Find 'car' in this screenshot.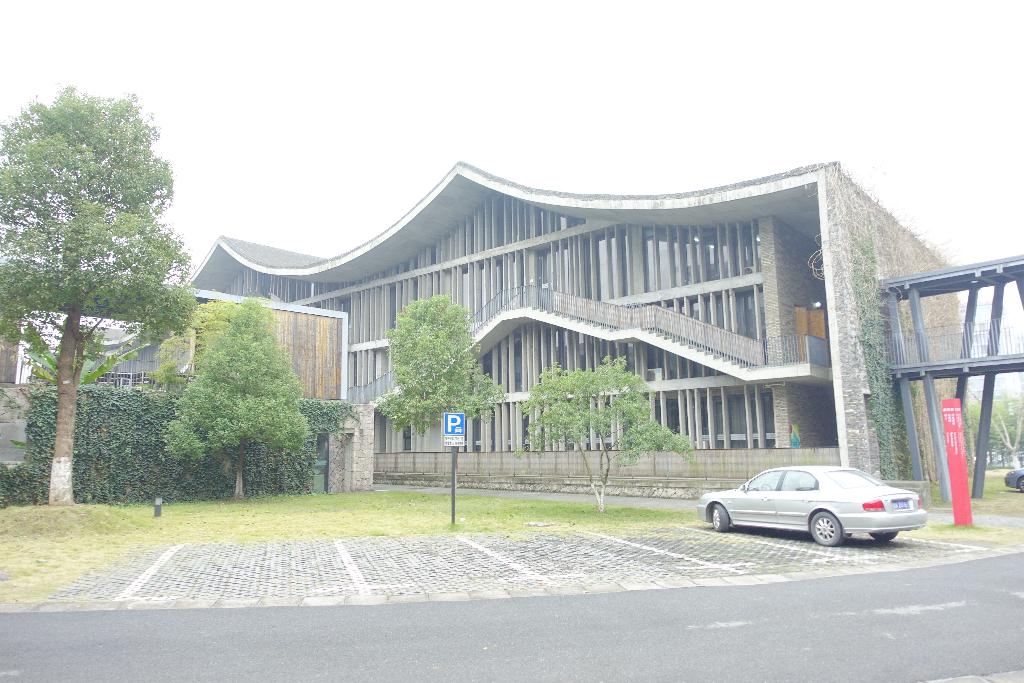
The bounding box for 'car' is Rect(705, 463, 926, 547).
